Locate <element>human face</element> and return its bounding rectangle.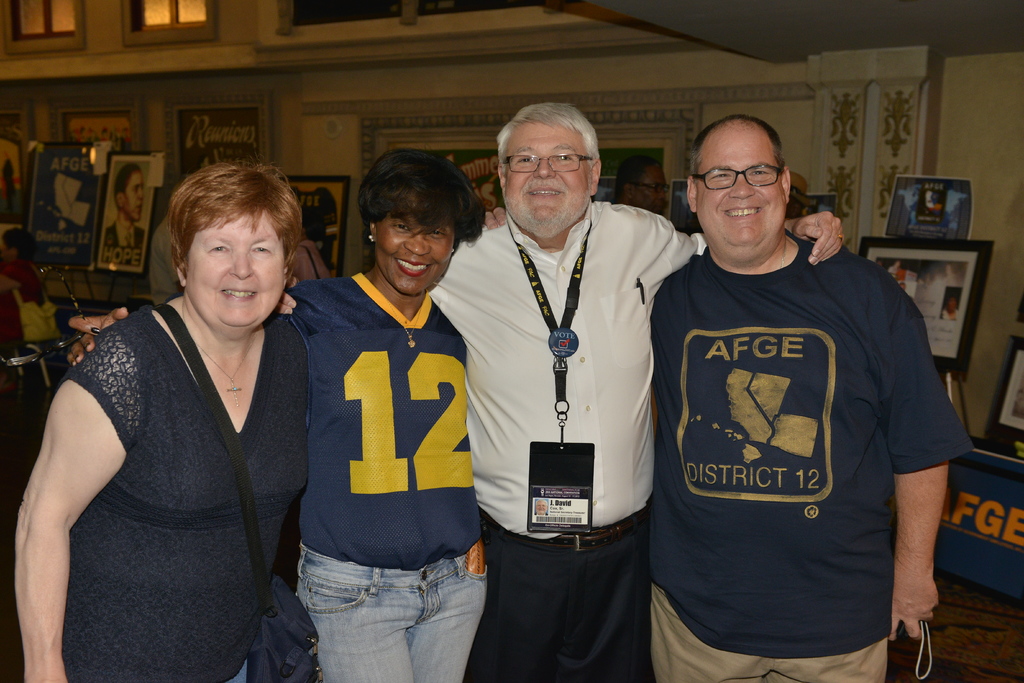
(x1=127, y1=176, x2=148, y2=218).
